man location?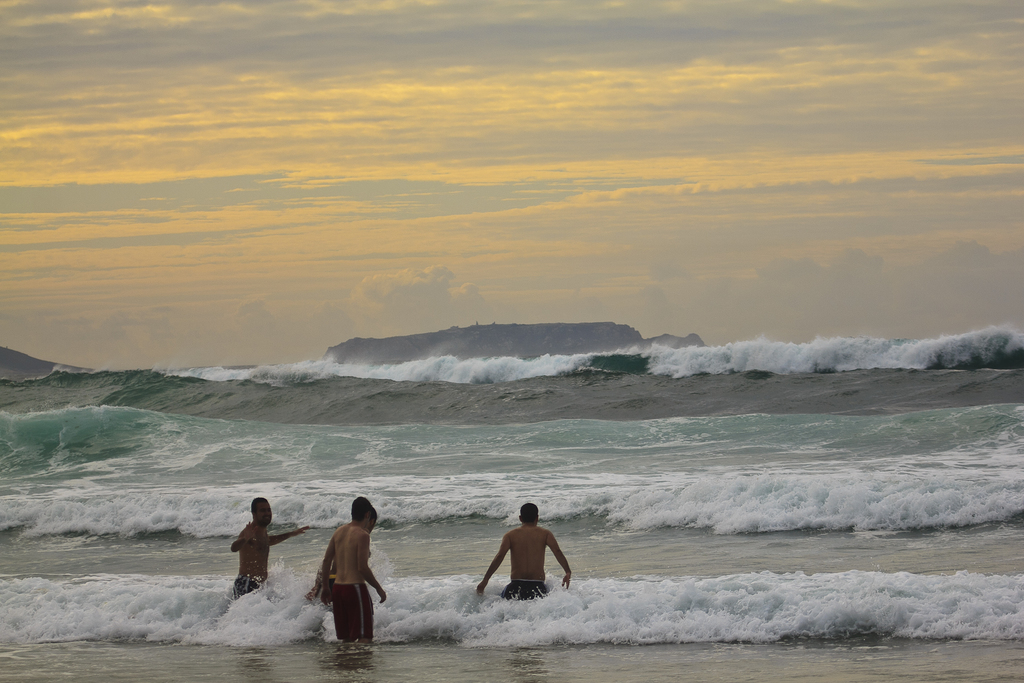
[left=312, top=509, right=378, bottom=611]
